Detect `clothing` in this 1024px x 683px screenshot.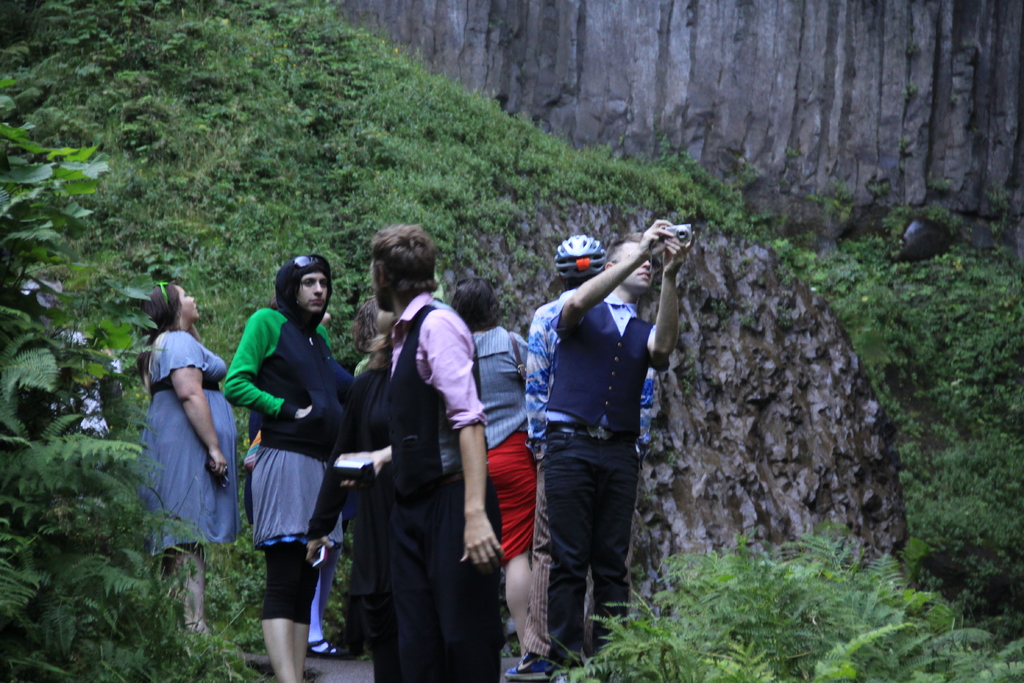
Detection: <box>138,330,238,558</box>.
